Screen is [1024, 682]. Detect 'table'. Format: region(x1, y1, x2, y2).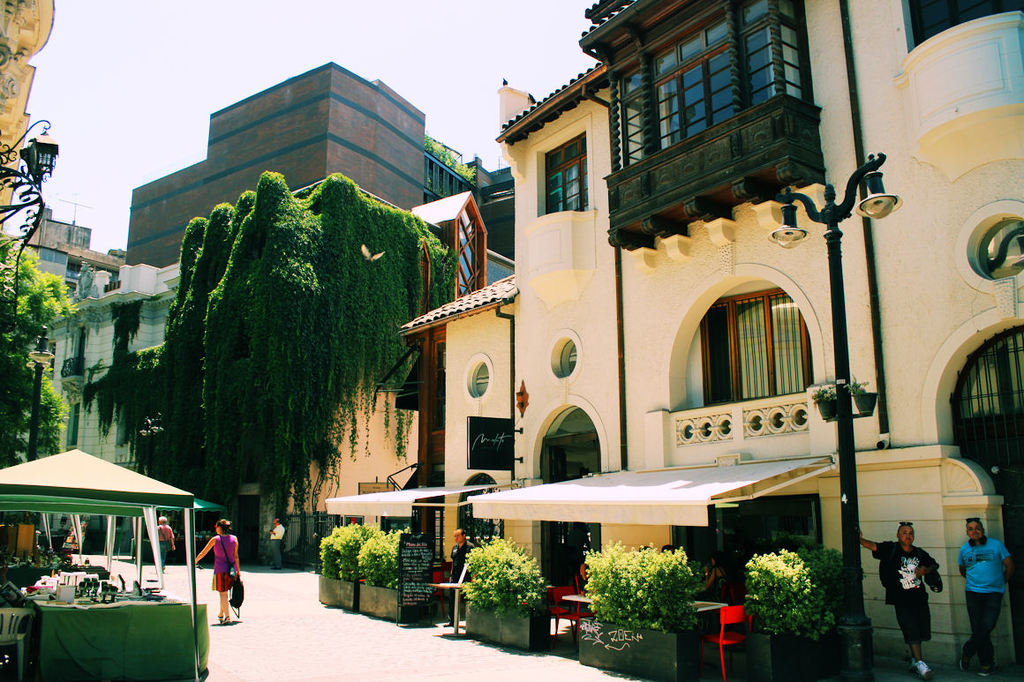
region(0, 558, 99, 588).
